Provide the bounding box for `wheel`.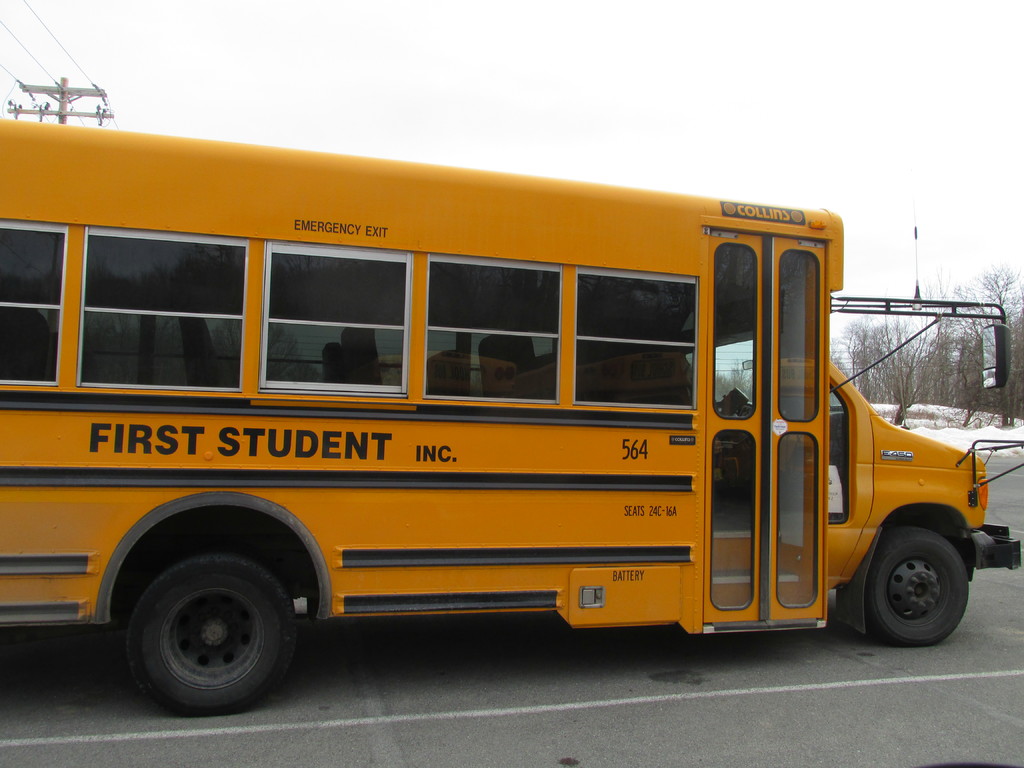
{"x1": 125, "y1": 554, "x2": 297, "y2": 717}.
